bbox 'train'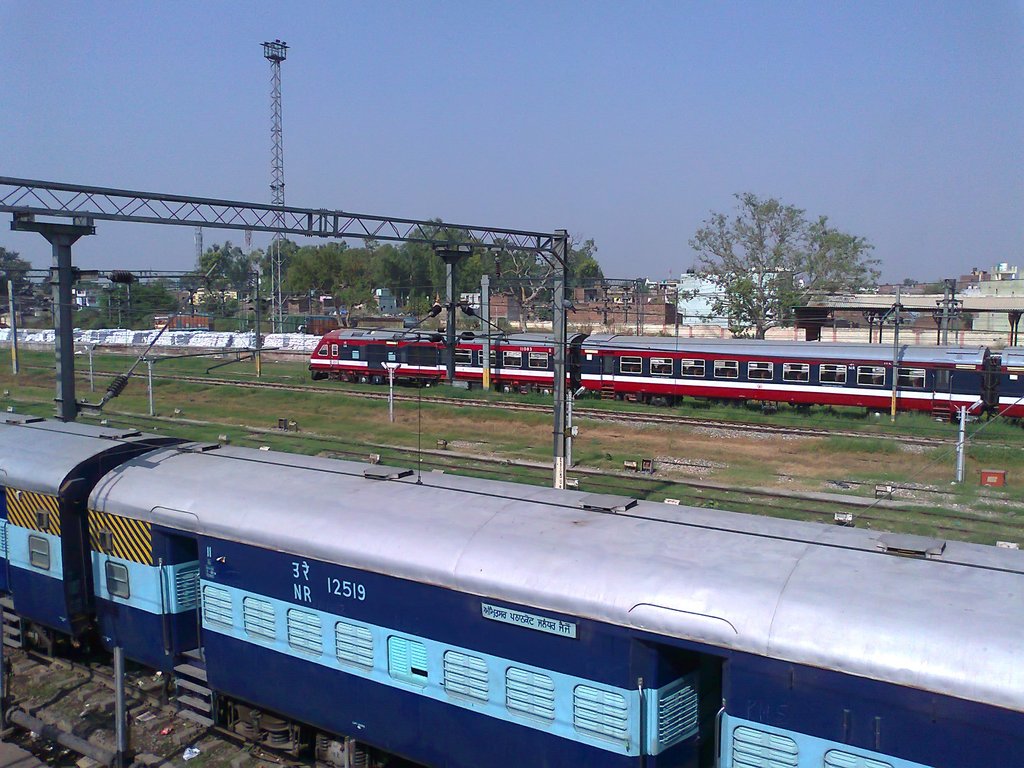
(x1=0, y1=408, x2=1023, y2=767)
